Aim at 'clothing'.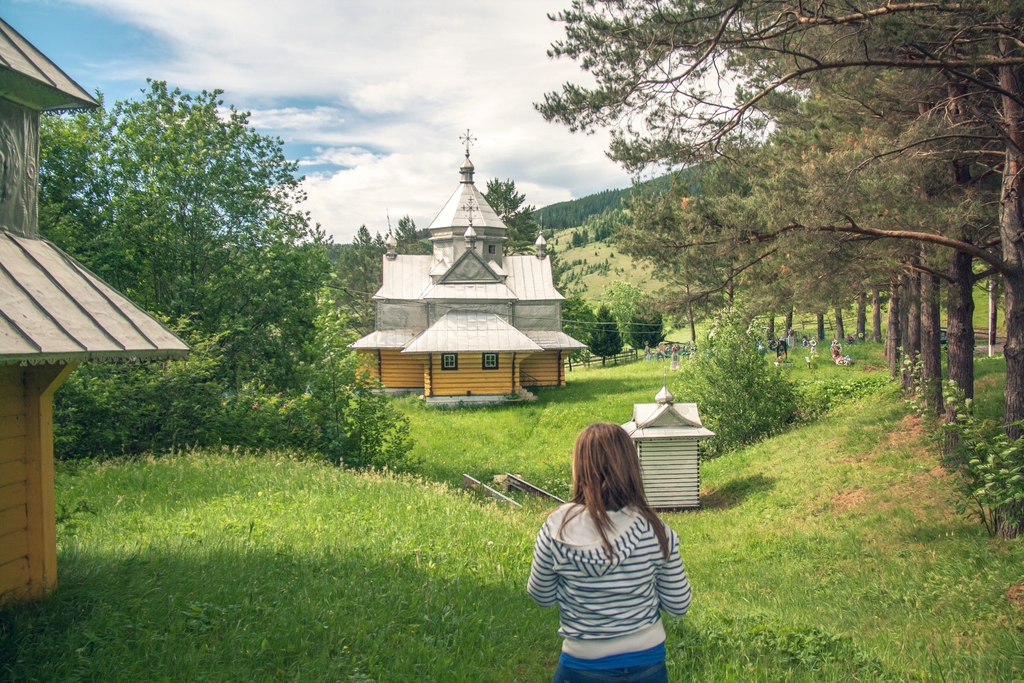
Aimed at x1=522, y1=497, x2=694, y2=682.
